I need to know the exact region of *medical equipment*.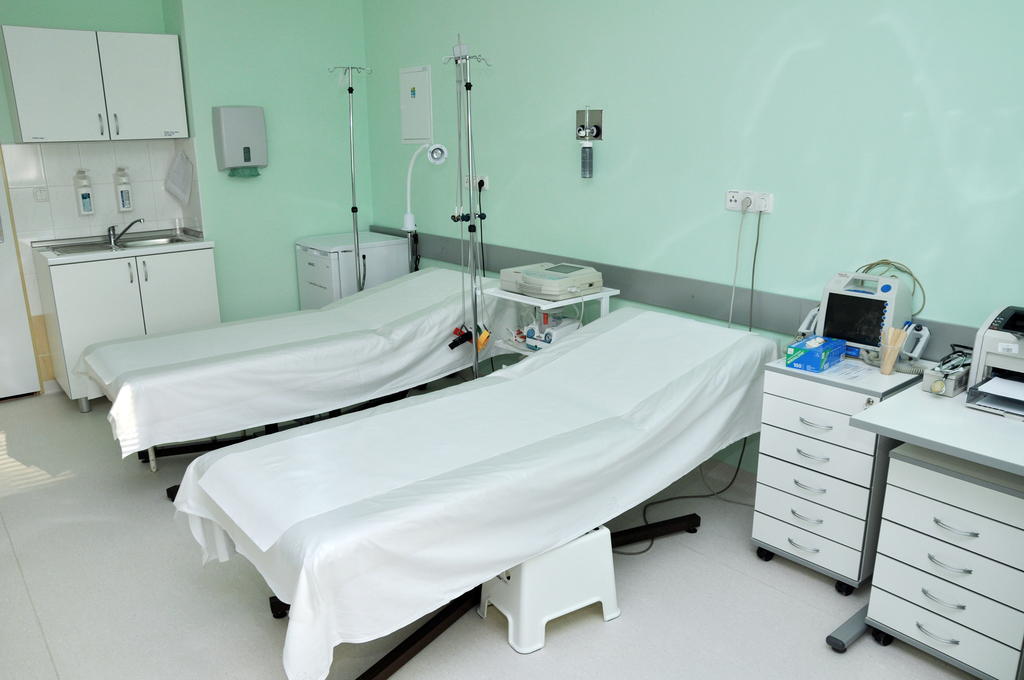
Region: [left=441, top=34, right=487, bottom=369].
